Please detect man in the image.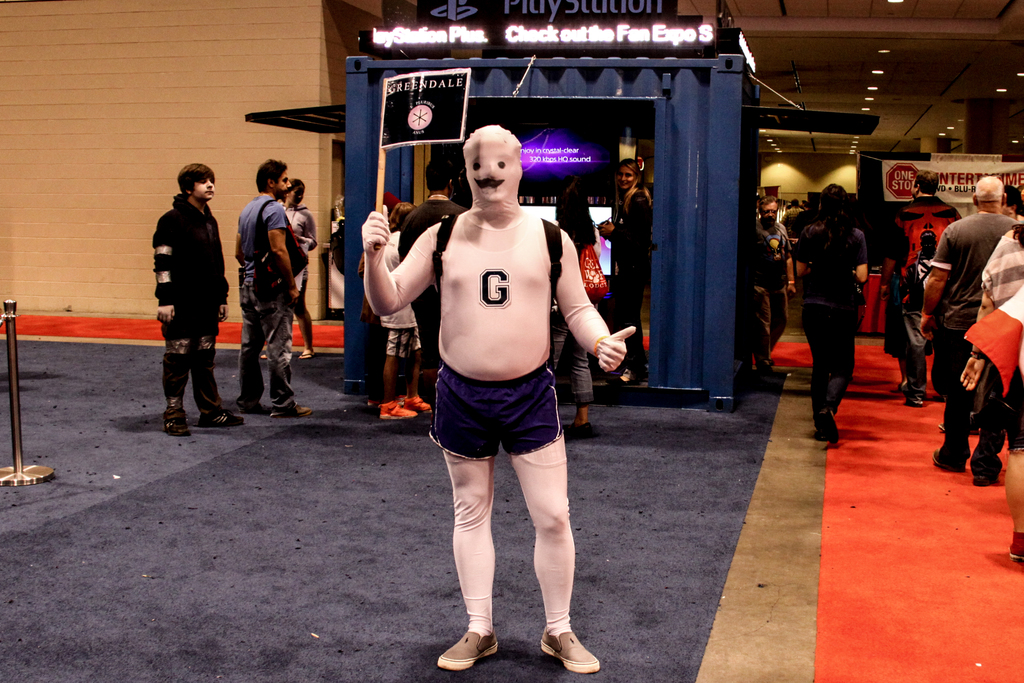
[915,165,1021,494].
